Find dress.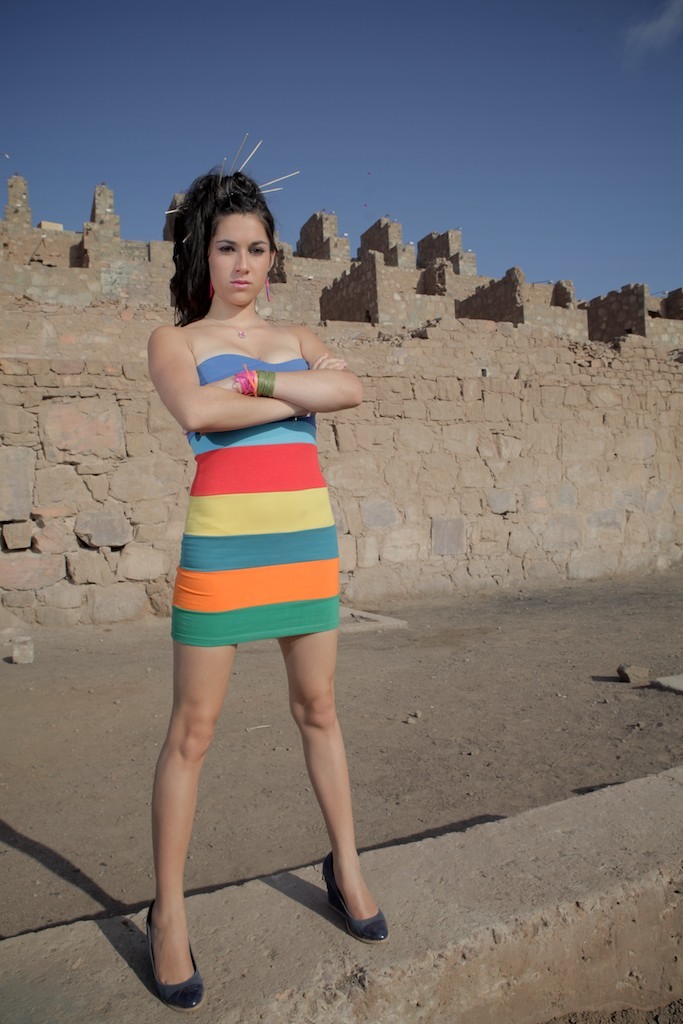
169,348,344,648.
